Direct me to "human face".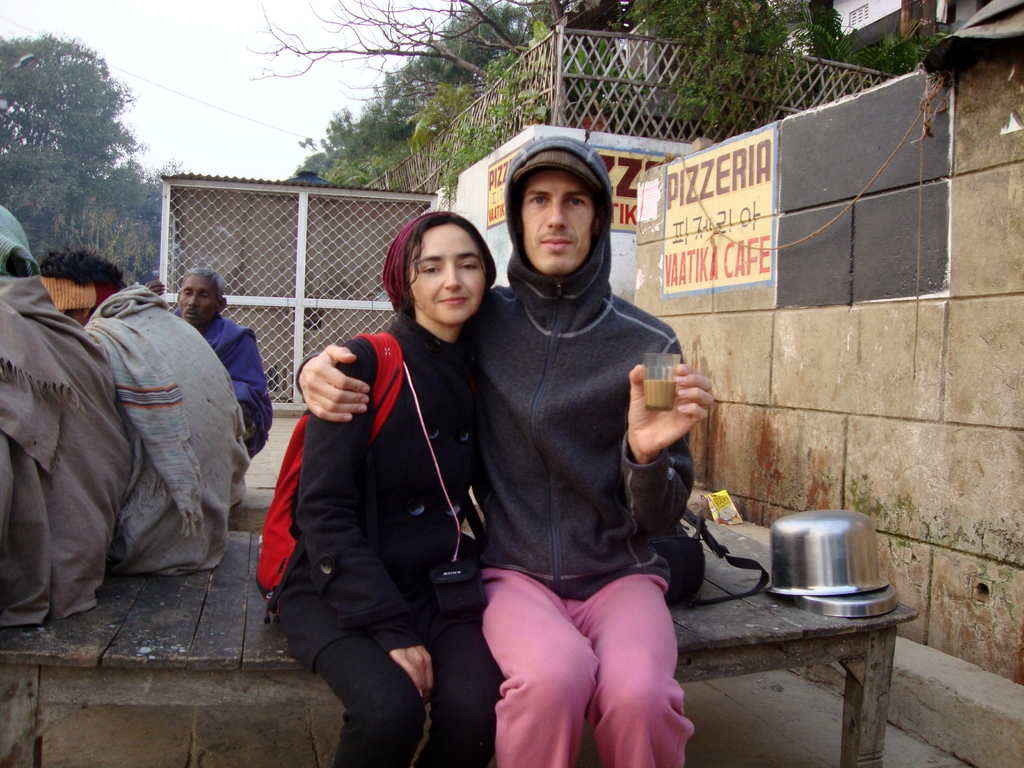
Direction: crop(520, 170, 595, 270).
